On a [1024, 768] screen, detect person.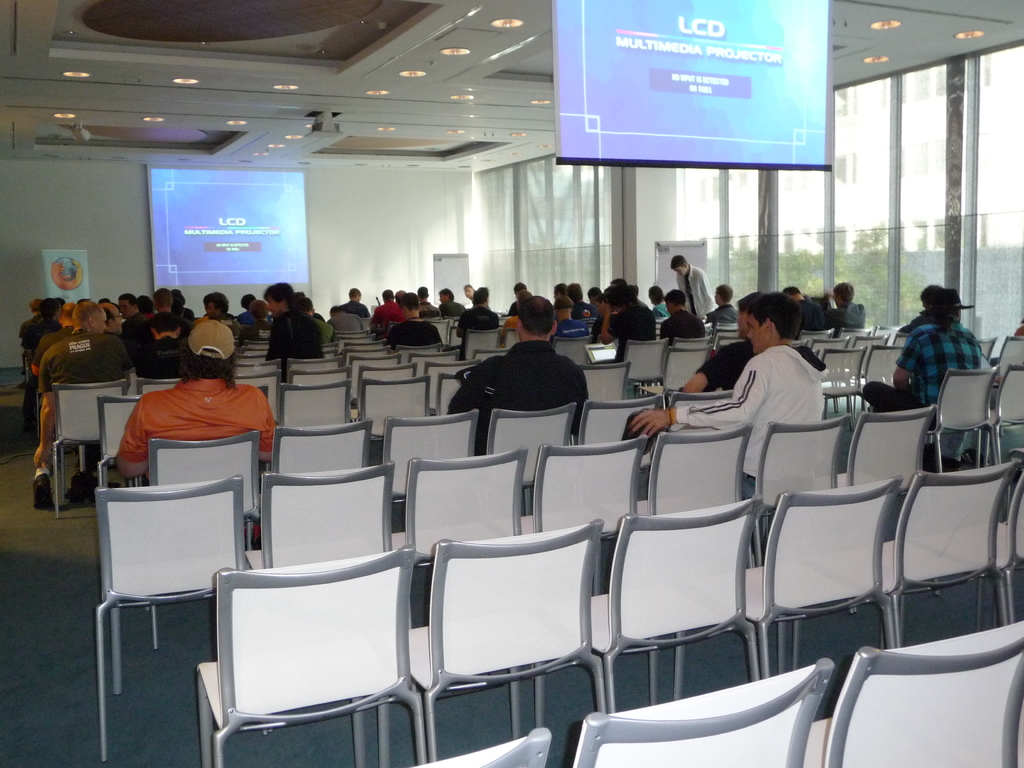
bbox=(786, 287, 828, 337).
